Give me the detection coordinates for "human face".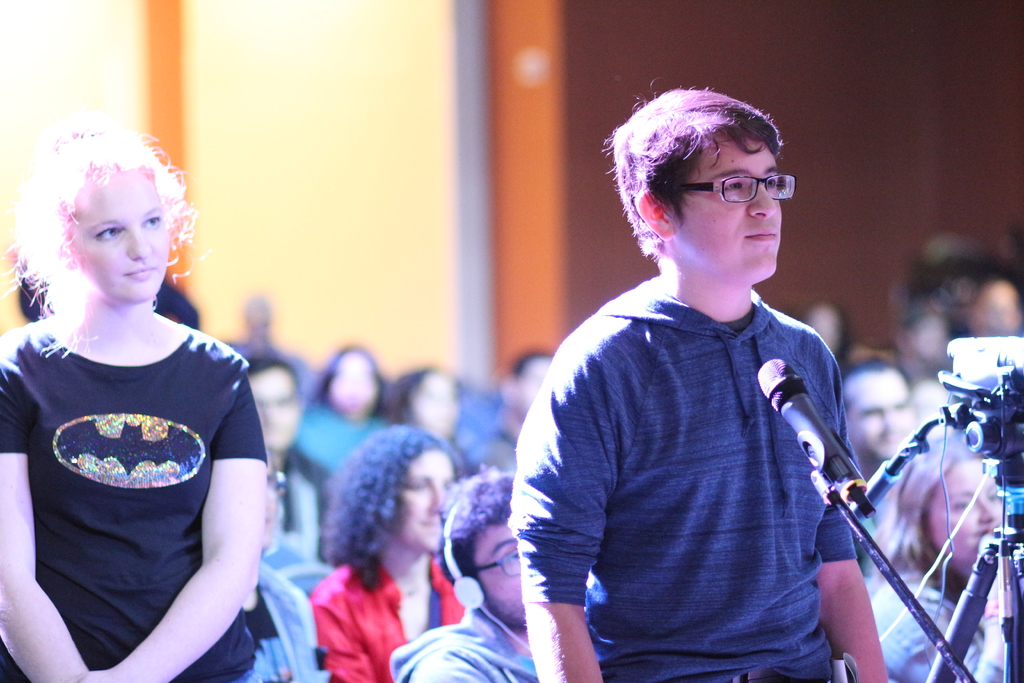
rect(670, 131, 799, 276).
